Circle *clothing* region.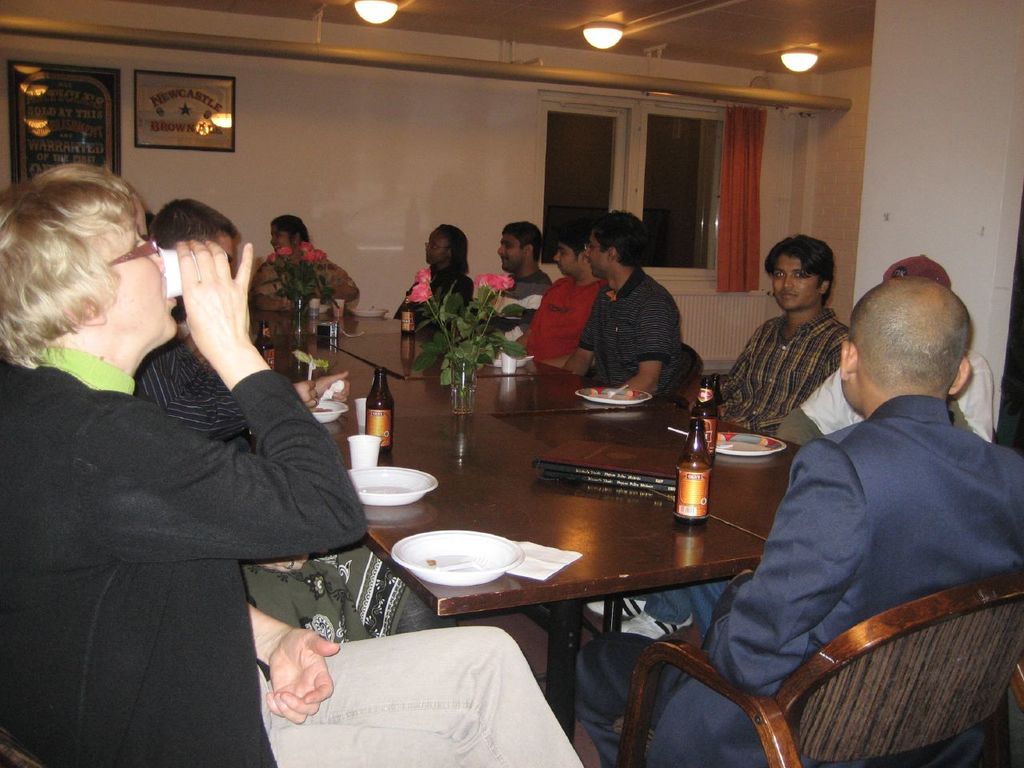
Region: {"left": 514, "top": 271, "right": 605, "bottom": 359}.
